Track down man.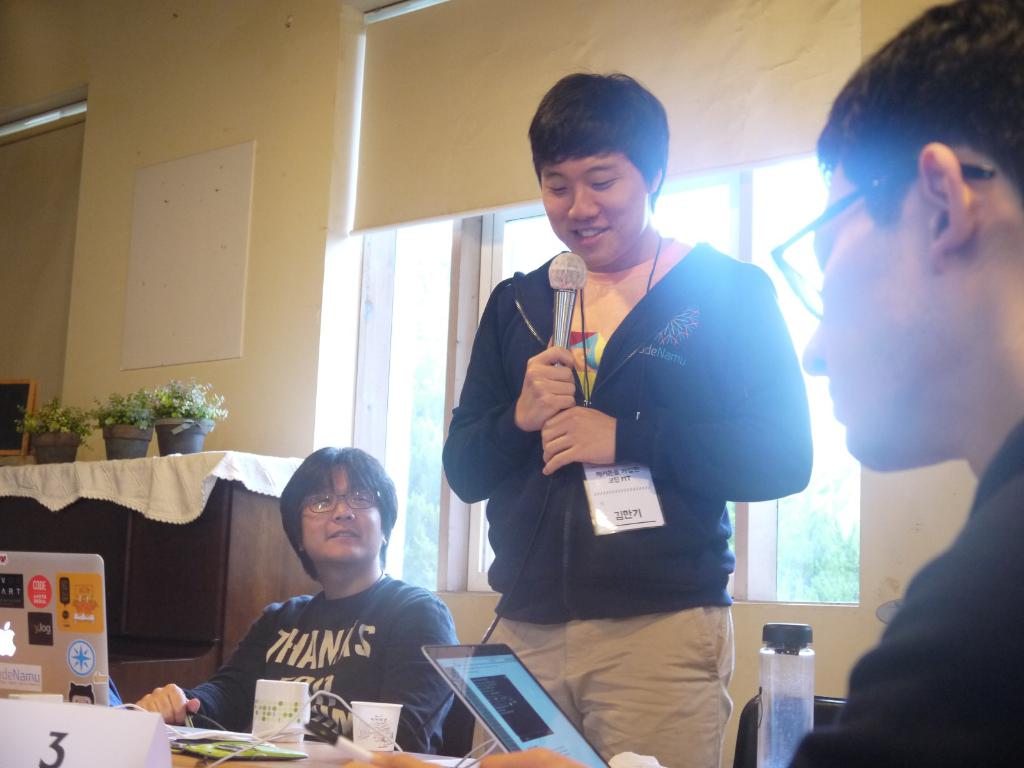
Tracked to {"x1": 780, "y1": 0, "x2": 1023, "y2": 767}.
